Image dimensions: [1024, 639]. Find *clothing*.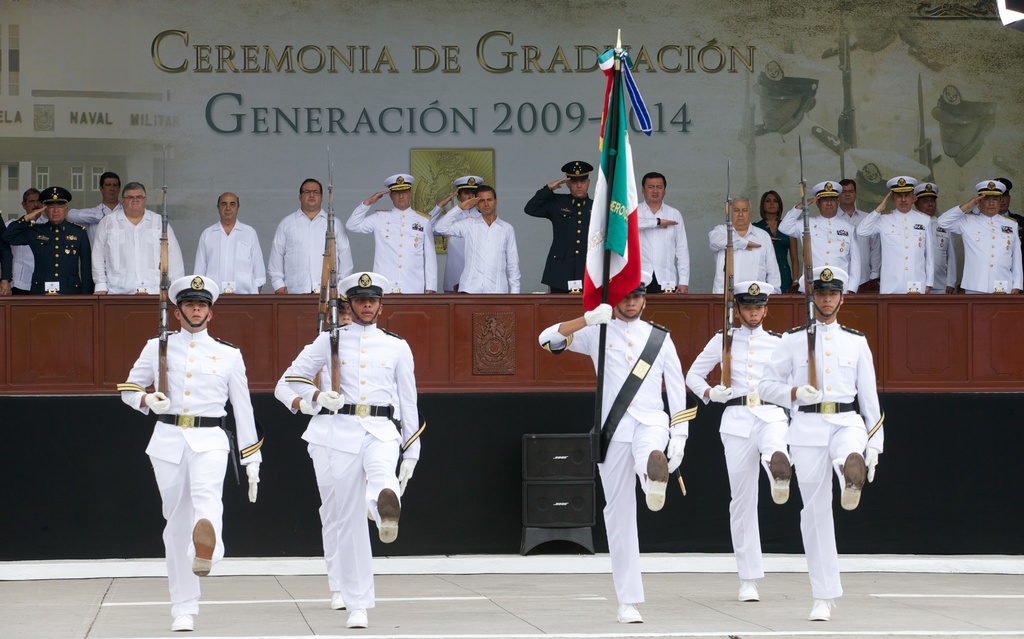
2,213,37,284.
